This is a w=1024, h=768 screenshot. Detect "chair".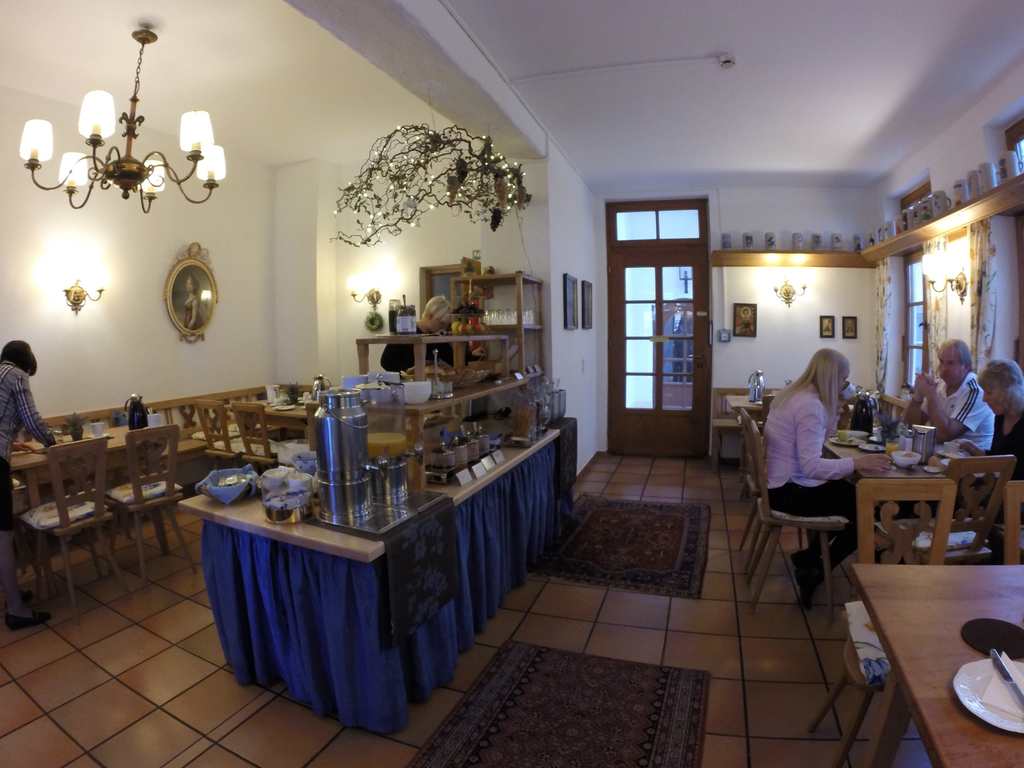
left=732, top=410, right=826, bottom=569.
